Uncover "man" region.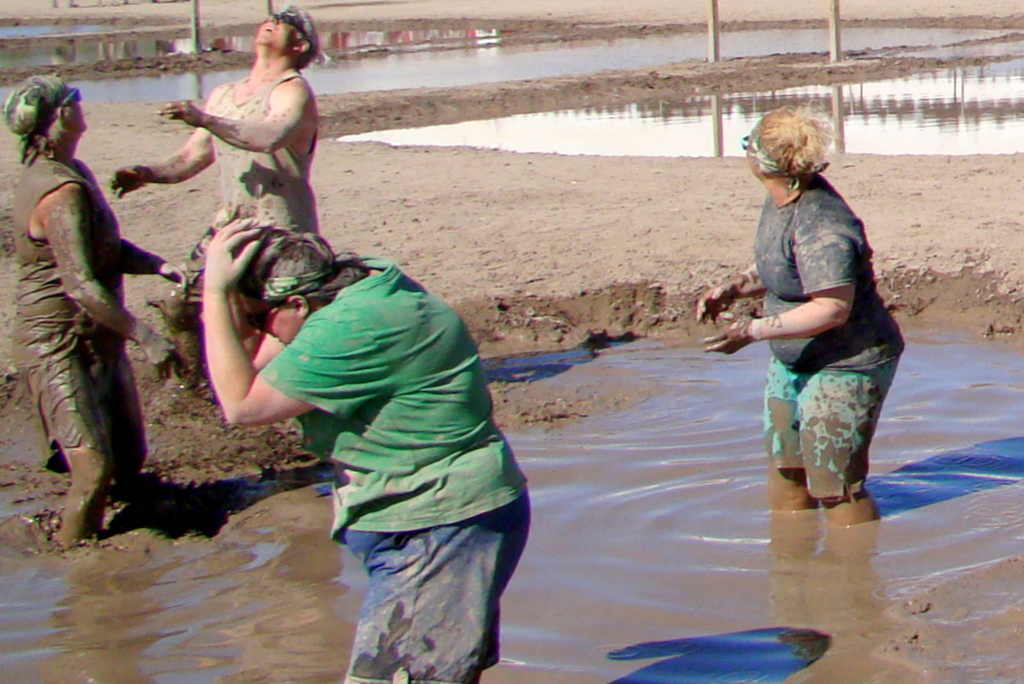
Uncovered: BBox(719, 135, 908, 530).
